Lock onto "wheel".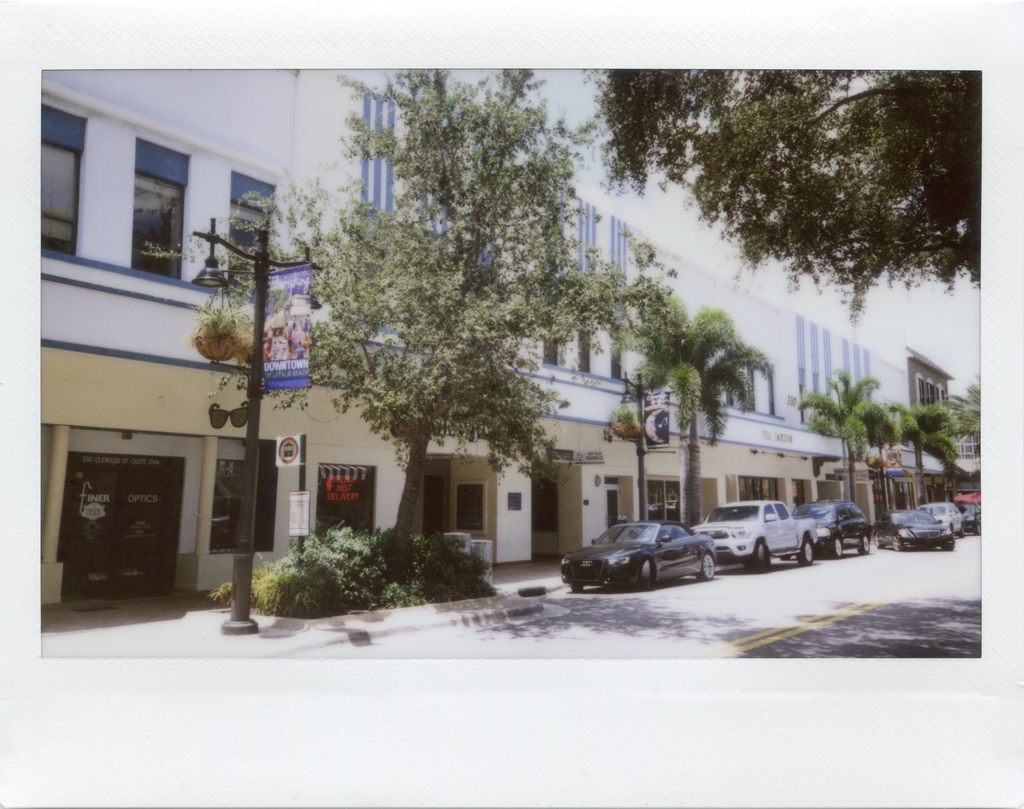
Locked: Rect(829, 533, 844, 556).
